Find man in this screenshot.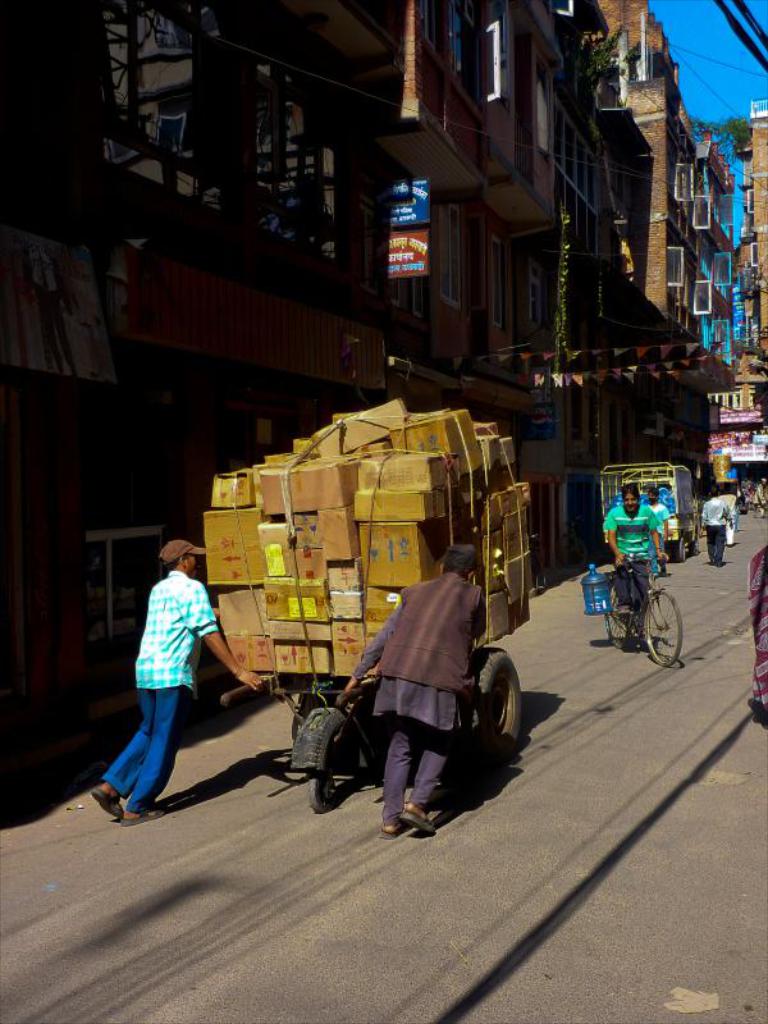
The bounding box for man is 602,481,667,640.
